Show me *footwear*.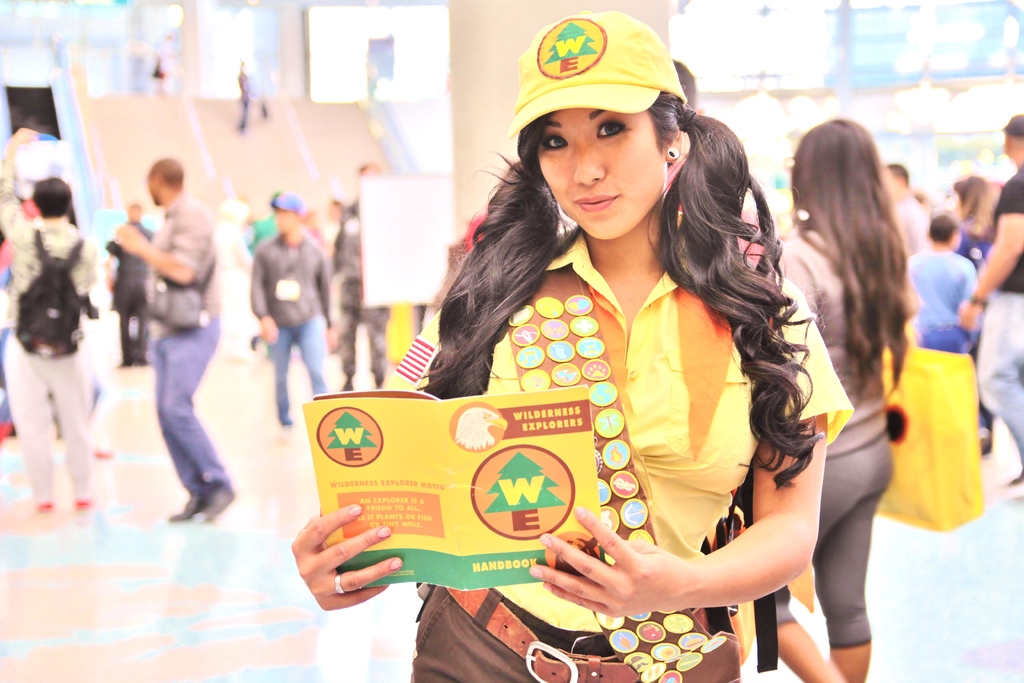
*footwear* is here: detection(172, 488, 207, 524).
